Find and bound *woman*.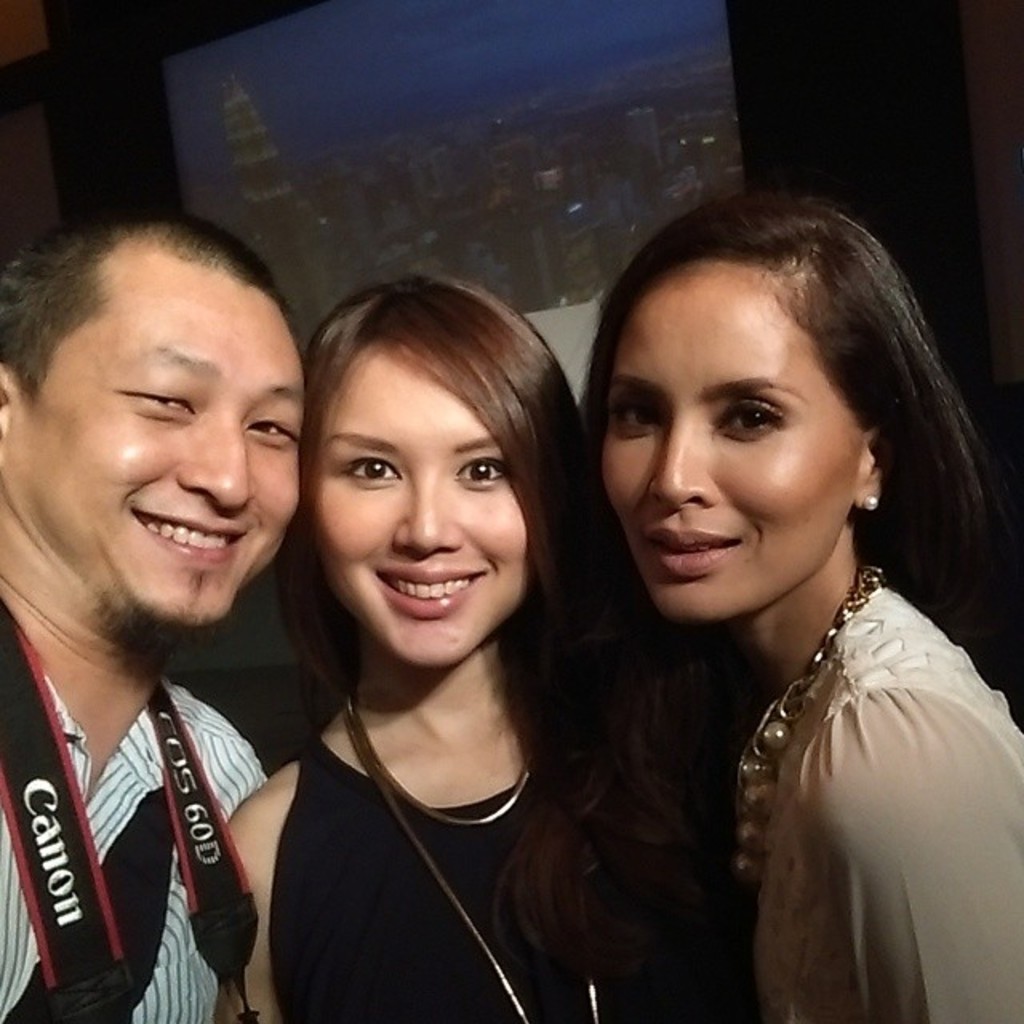
Bound: rect(216, 274, 728, 1022).
